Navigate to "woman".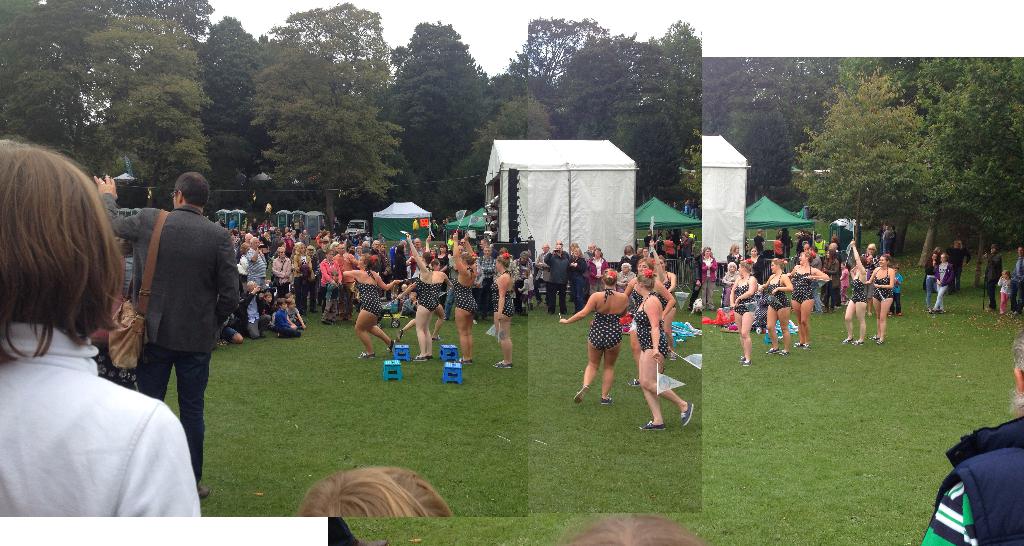
Navigation target: <bbox>273, 245, 291, 295</bbox>.
